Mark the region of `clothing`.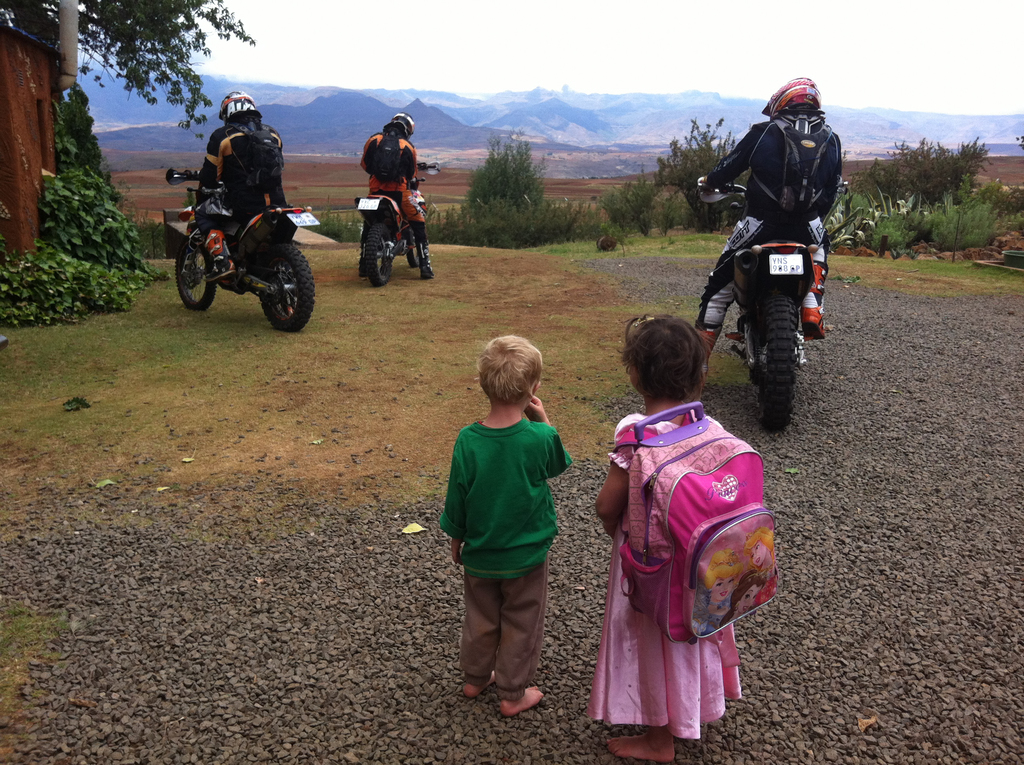
Region: select_region(590, 388, 762, 736).
